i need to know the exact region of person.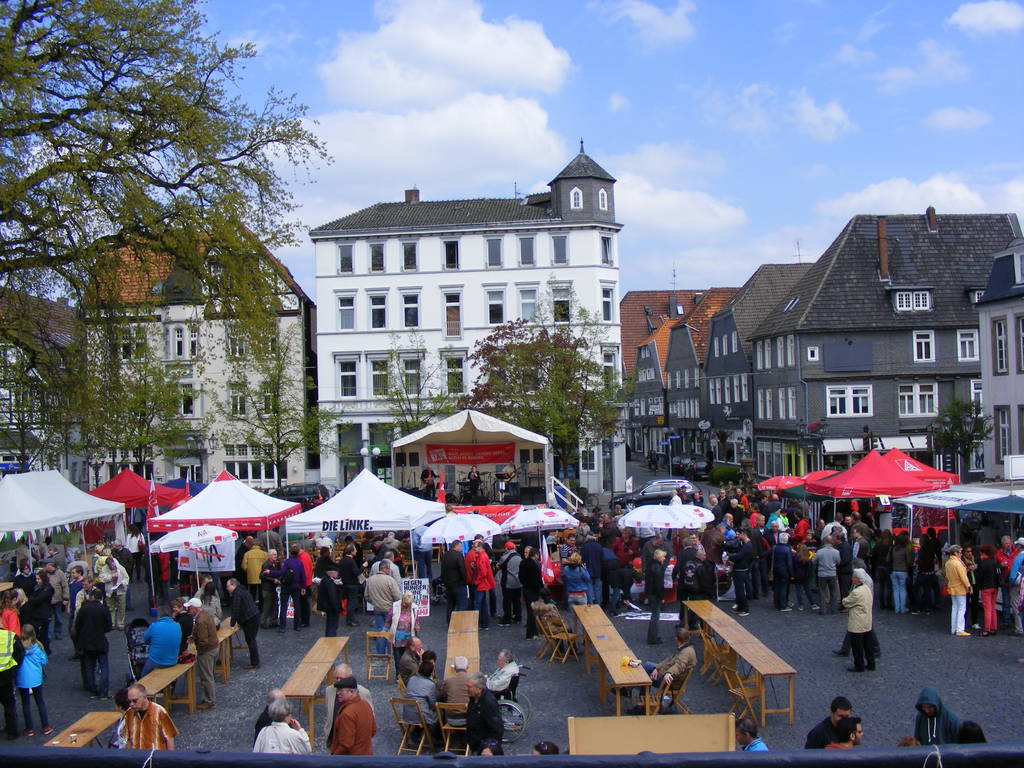
Region: [left=993, top=474, right=1001, bottom=484].
